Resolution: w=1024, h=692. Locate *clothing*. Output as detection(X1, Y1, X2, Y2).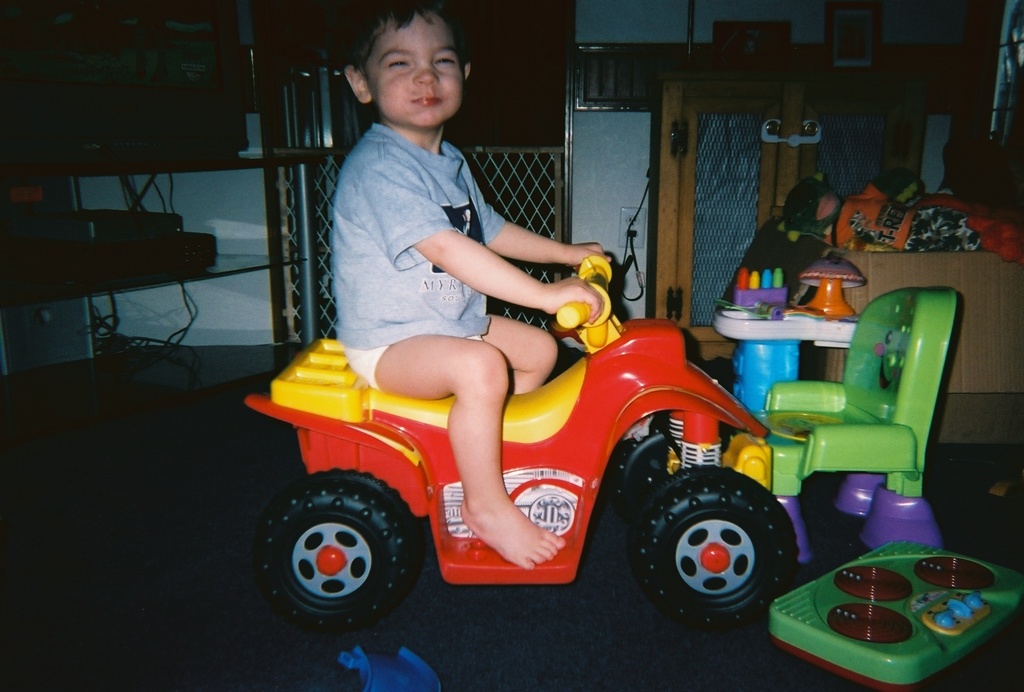
detection(333, 119, 508, 350).
